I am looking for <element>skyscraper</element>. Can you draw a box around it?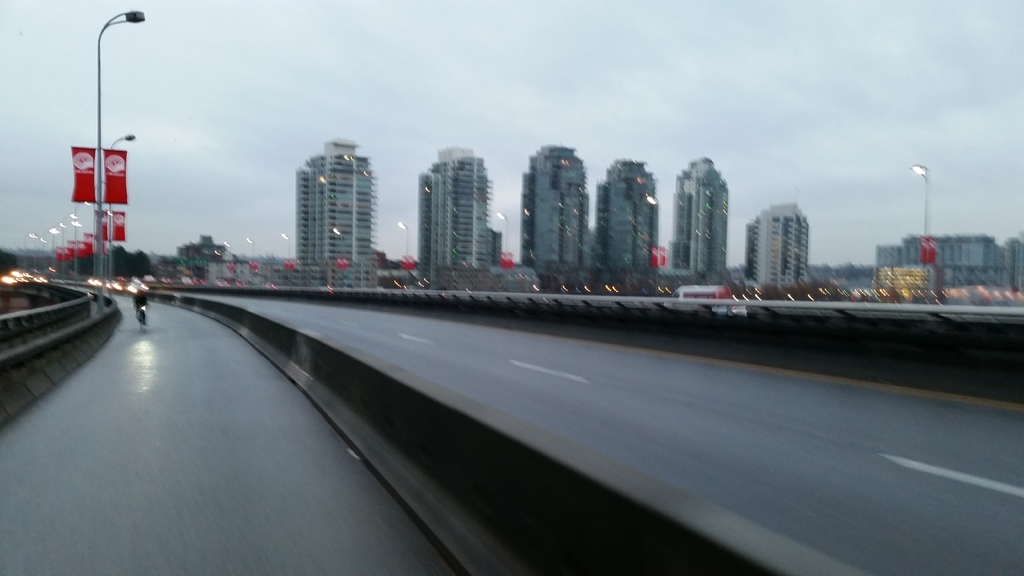
Sure, the bounding box is x1=412 y1=140 x2=508 y2=294.
